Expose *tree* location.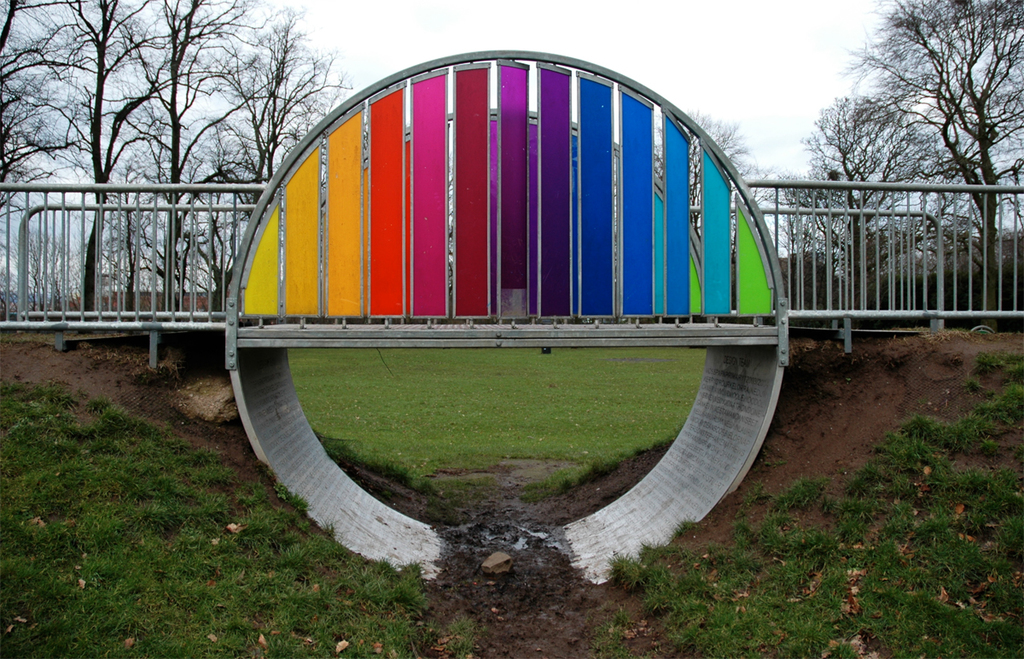
Exposed at [x1=646, y1=111, x2=757, y2=226].
